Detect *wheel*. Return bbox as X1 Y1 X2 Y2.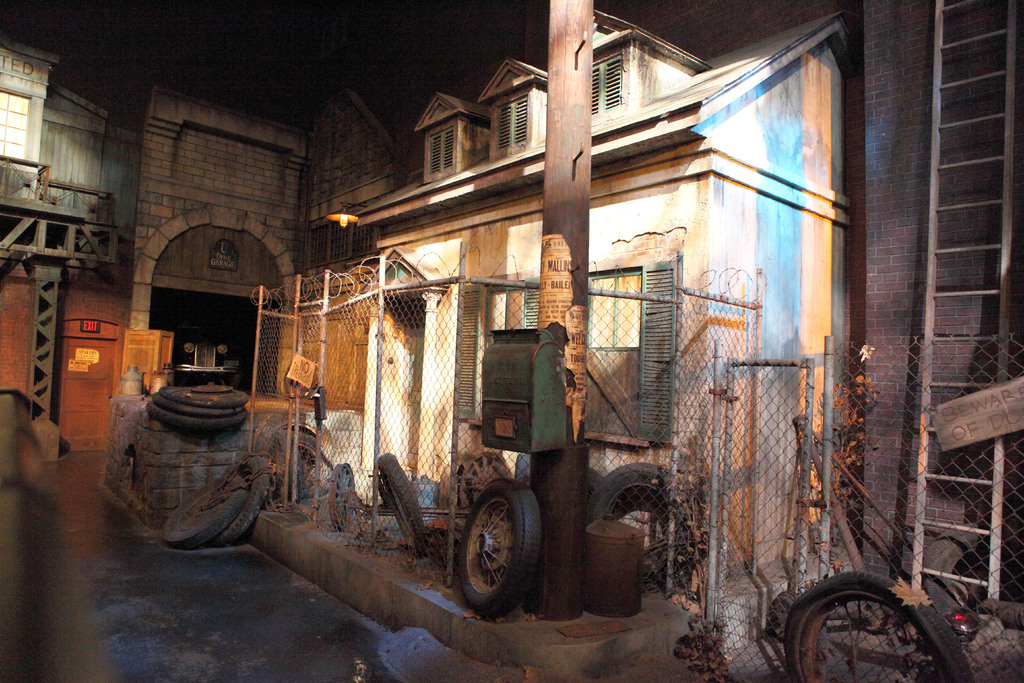
145 399 246 432.
